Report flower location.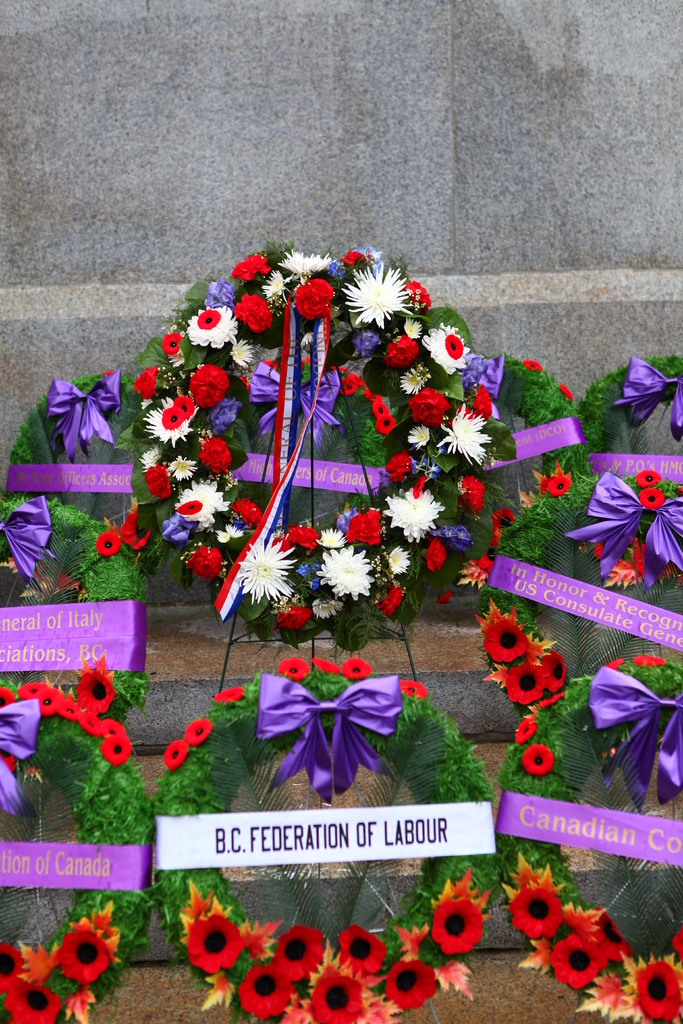
Report: select_region(348, 252, 422, 327).
